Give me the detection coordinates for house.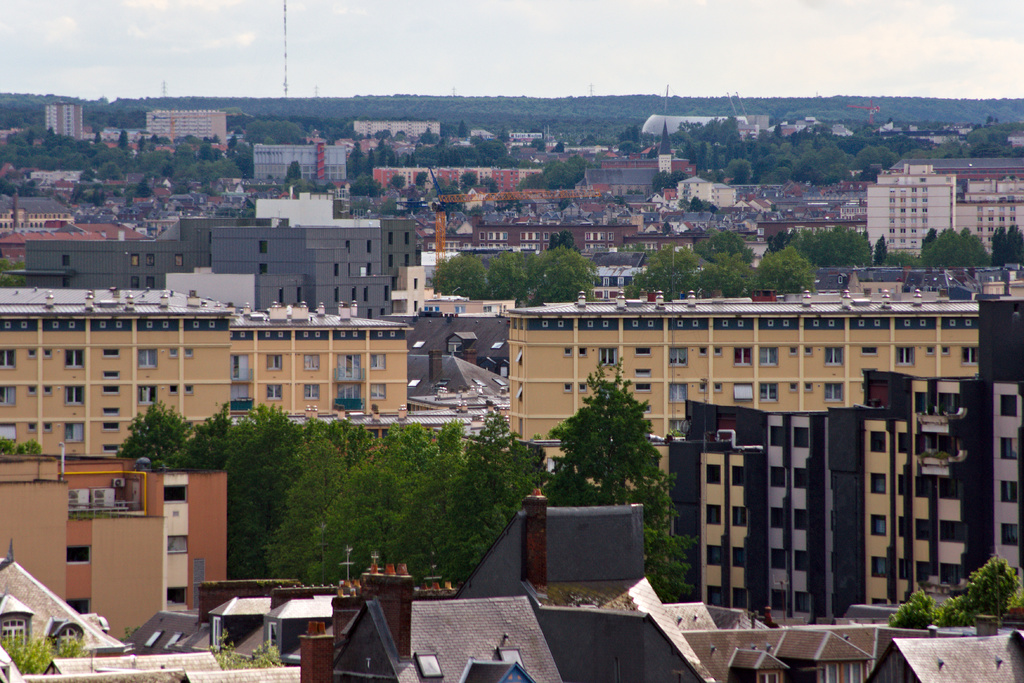
Rect(500, 293, 980, 541).
